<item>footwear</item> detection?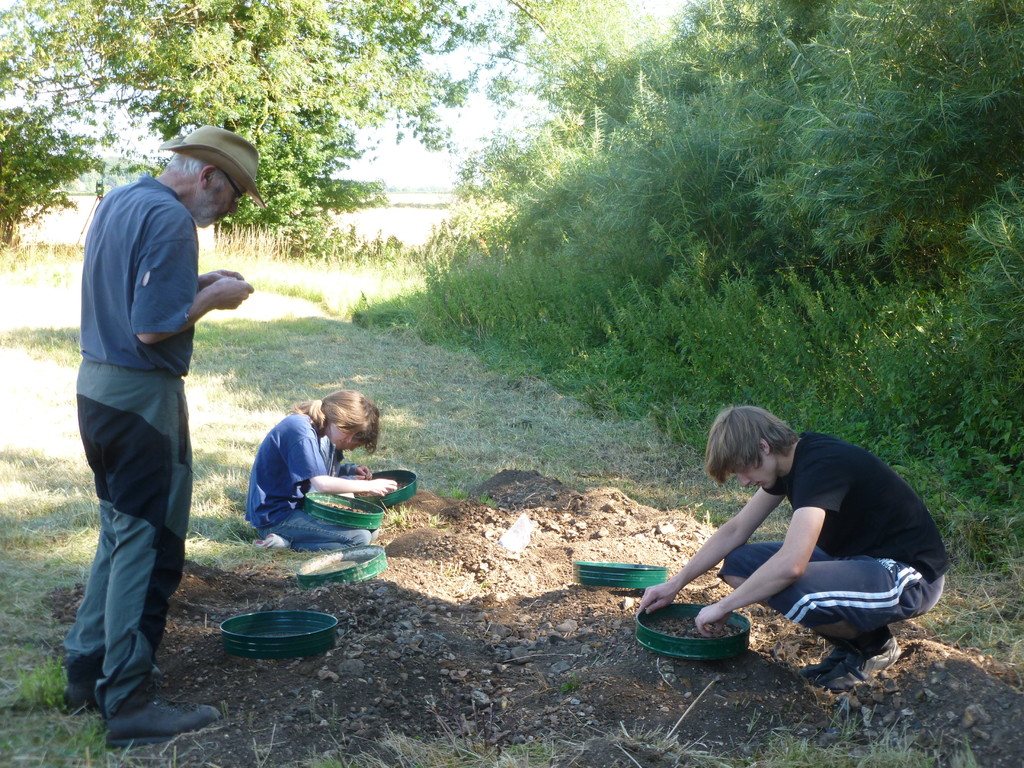
BBox(251, 529, 296, 553)
